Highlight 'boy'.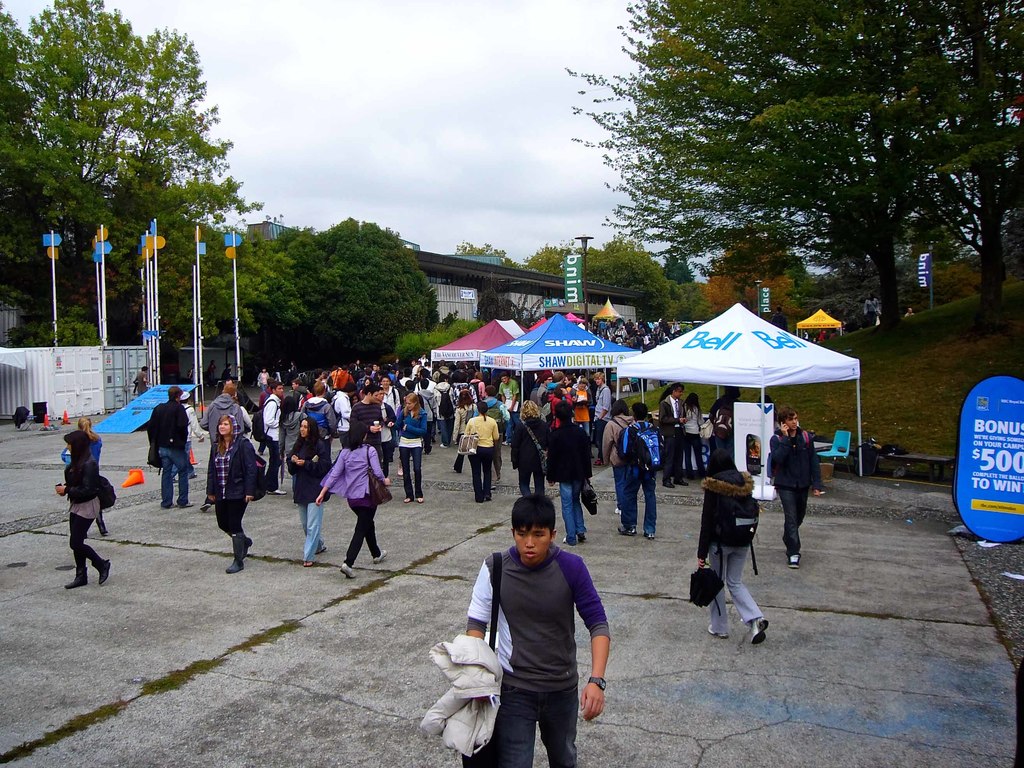
Highlighted region: bbox=[444, 490, 628, 749].
